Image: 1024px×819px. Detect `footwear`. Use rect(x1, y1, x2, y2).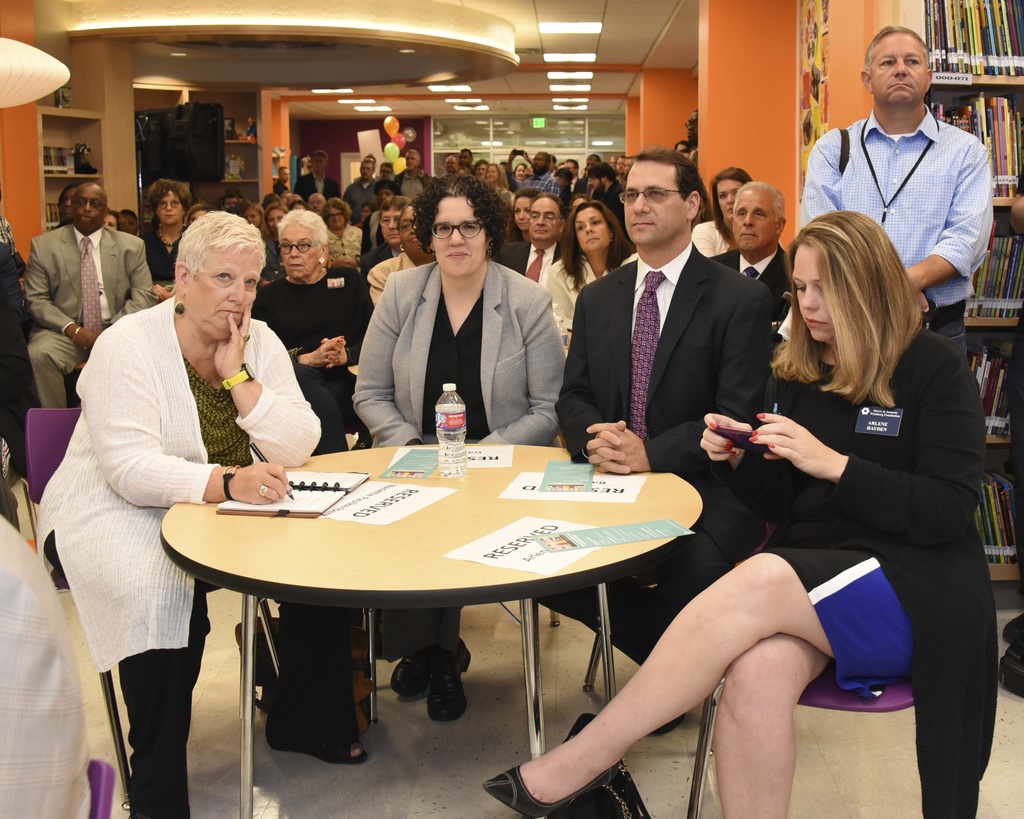
rect(429, 640, 467, 722).
